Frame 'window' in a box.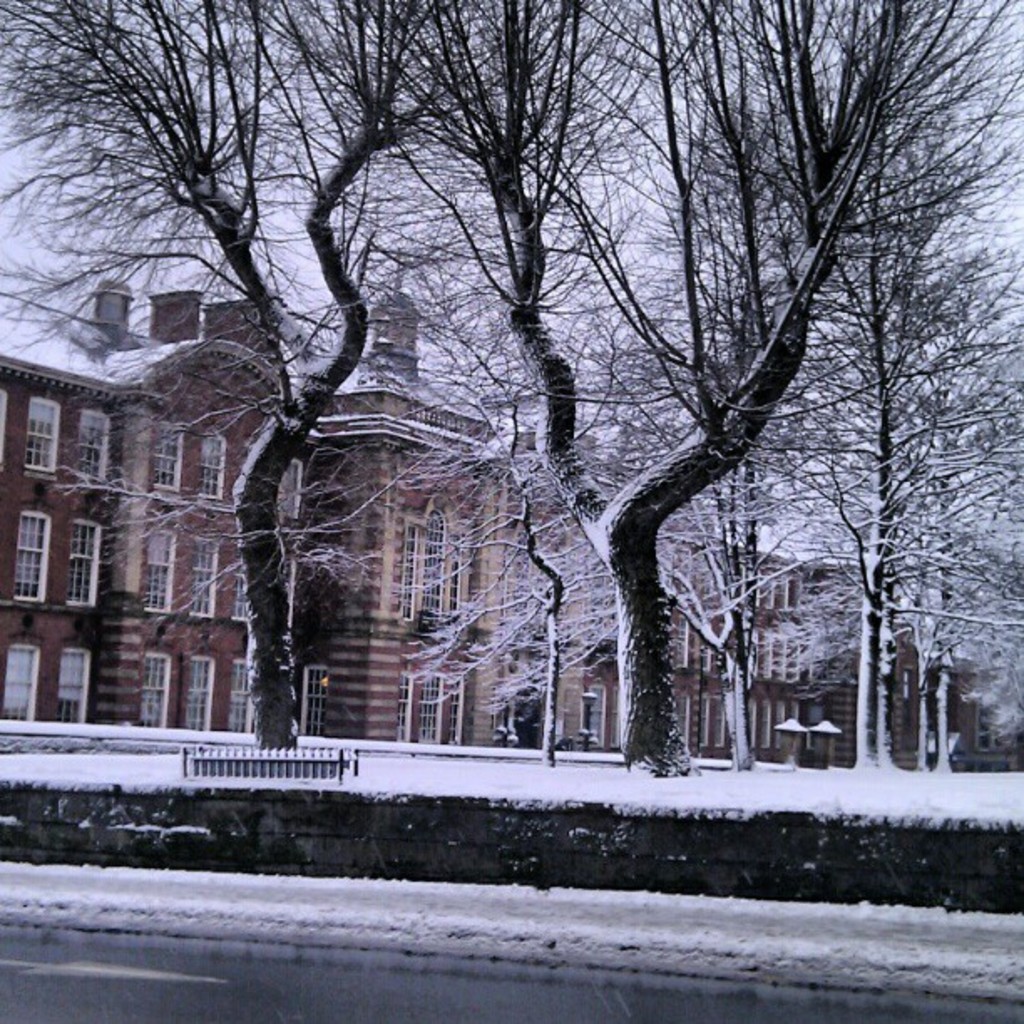
BBox(17, 514, 47, 604).
